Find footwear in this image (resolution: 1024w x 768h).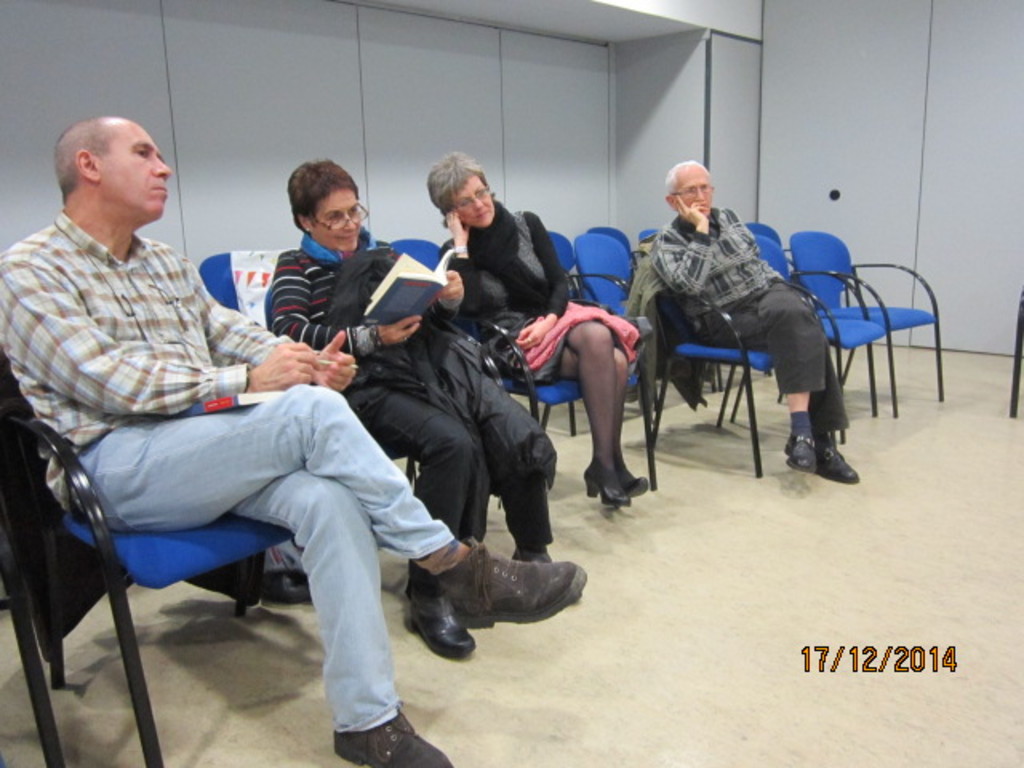
<box>776,427,813,467</box>.
